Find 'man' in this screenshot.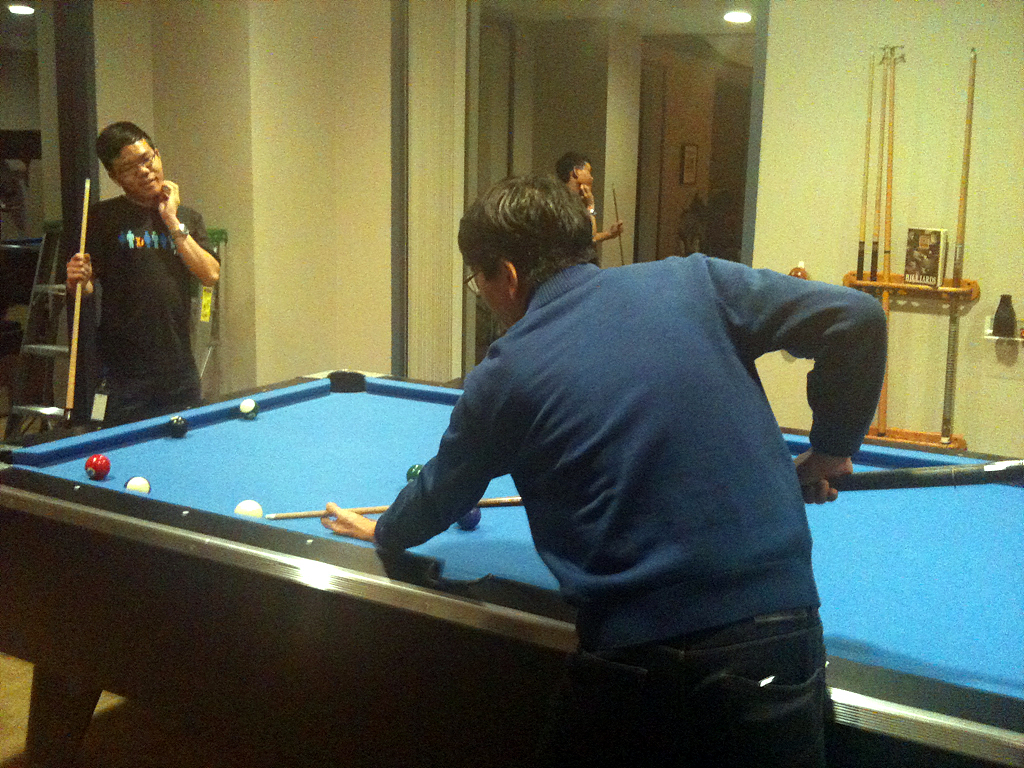
The bounding box for 'man' is <box>72,125,219,440</box>.
